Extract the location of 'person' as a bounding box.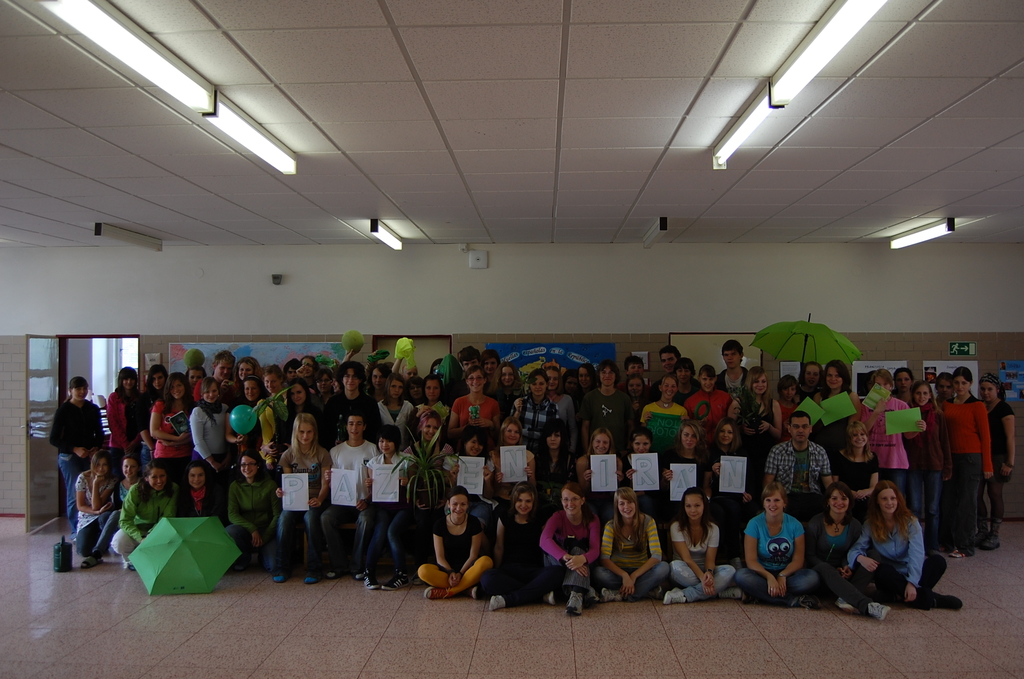
box=[831, 418, 878, 521].
